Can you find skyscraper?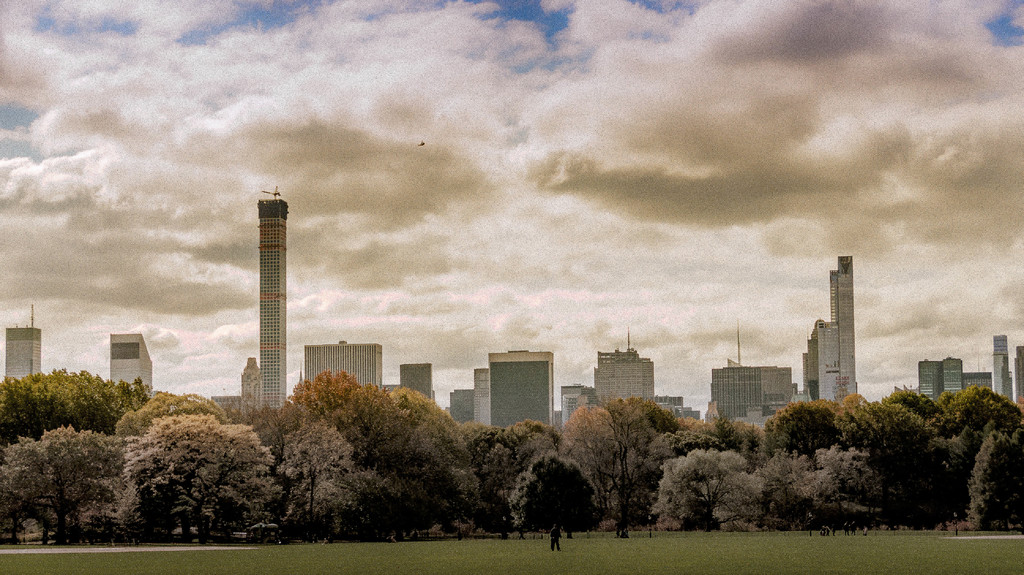
Yes, bounding box: [left=393, top=359, right=438, bottom=407].
